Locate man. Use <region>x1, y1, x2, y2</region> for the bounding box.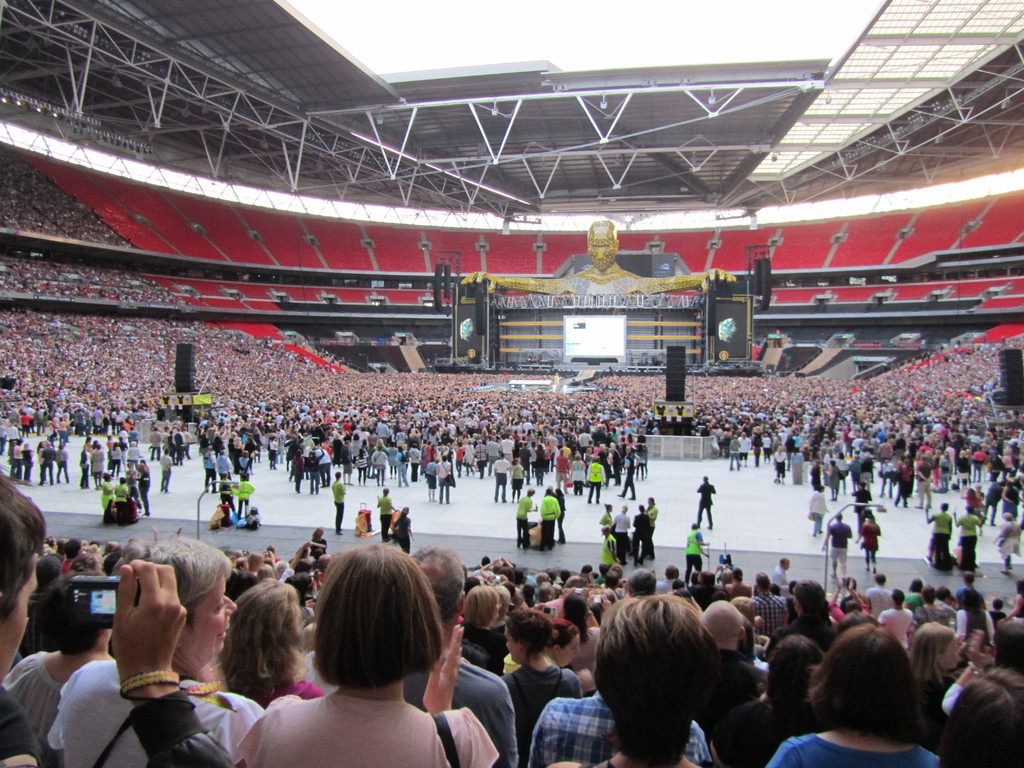
<region>851, 482, 874, 530</region>.
